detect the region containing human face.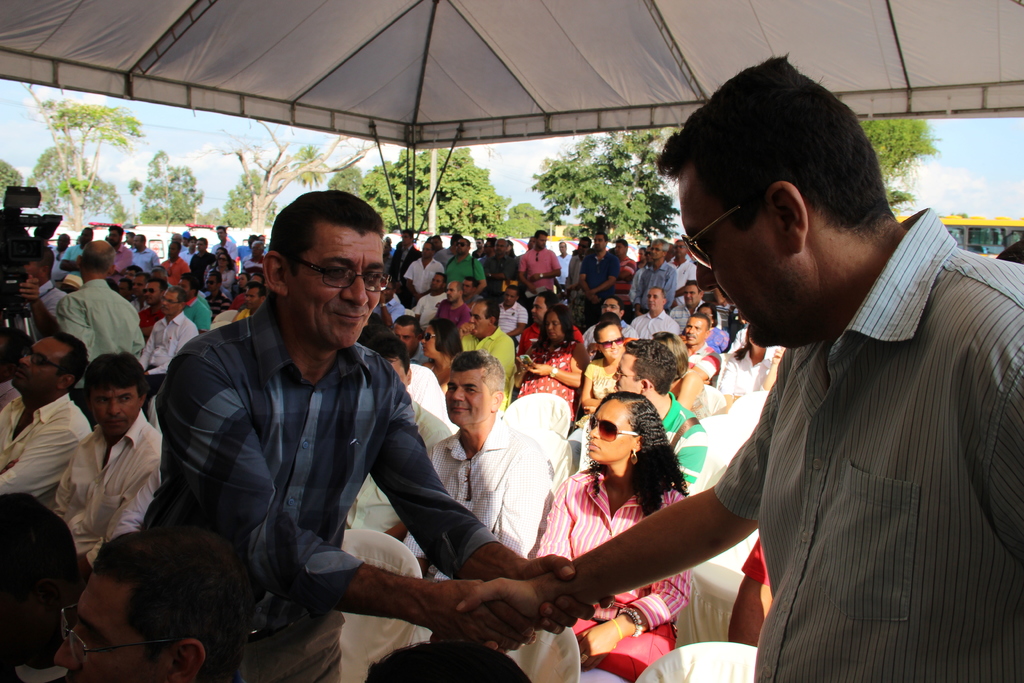
bbox=[461, 281, 474, 293].
